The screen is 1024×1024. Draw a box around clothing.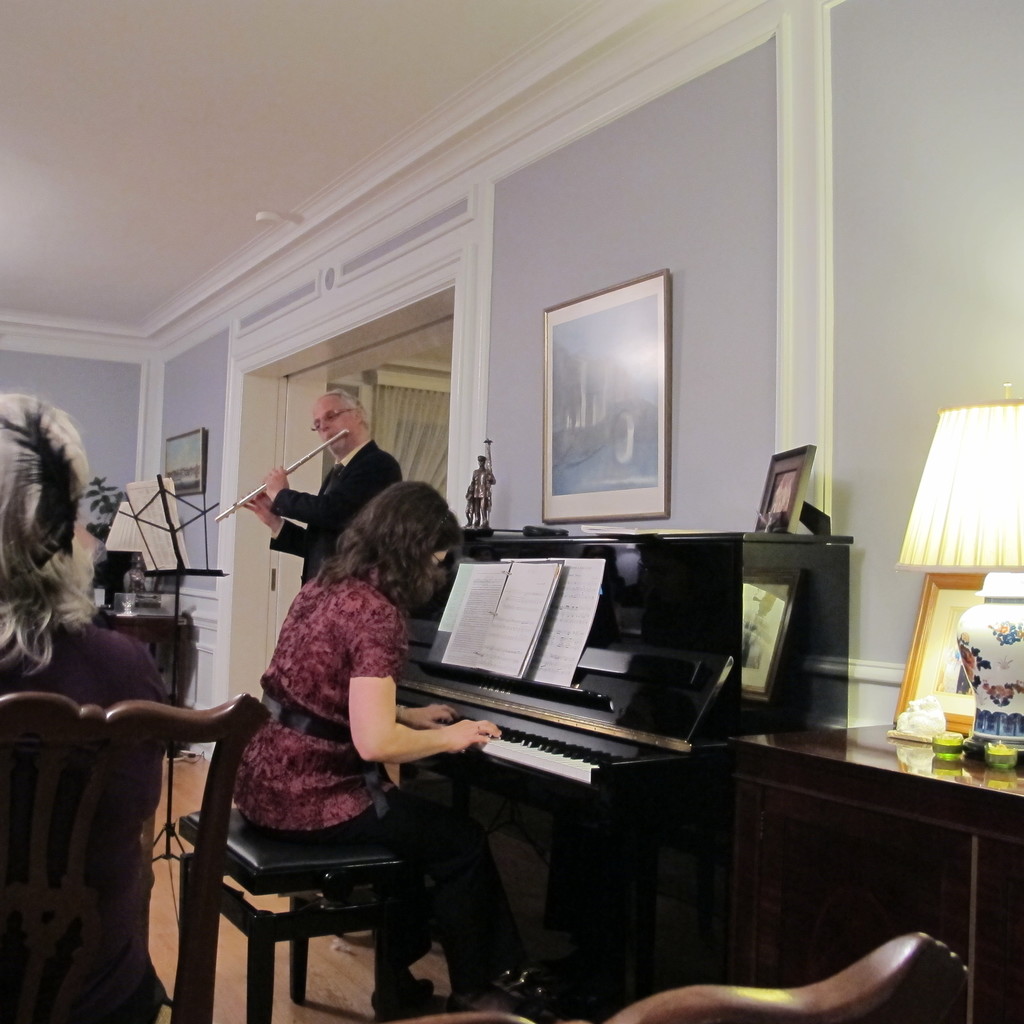
(273,447,397,585).
